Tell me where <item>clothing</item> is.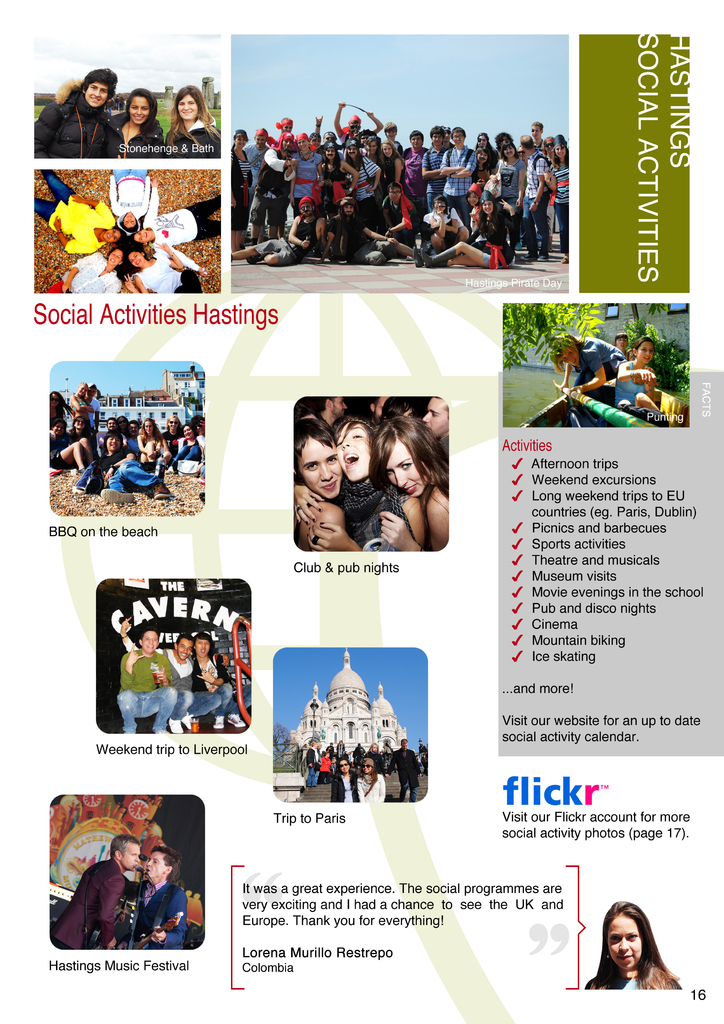
<item>clothing</item> is at left=354, top=774, right=387, bottom=802.
